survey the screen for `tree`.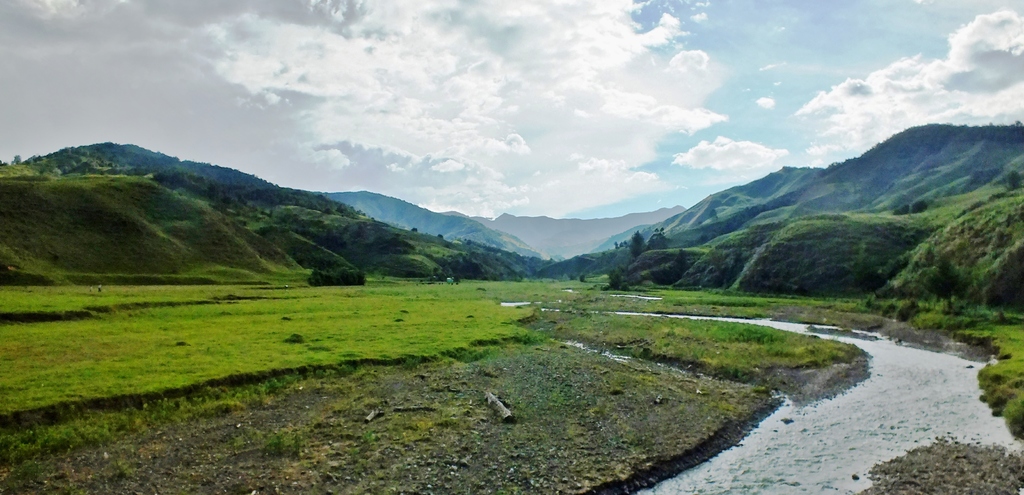
Survey found: l=307, t=268, r=360, b=290.
